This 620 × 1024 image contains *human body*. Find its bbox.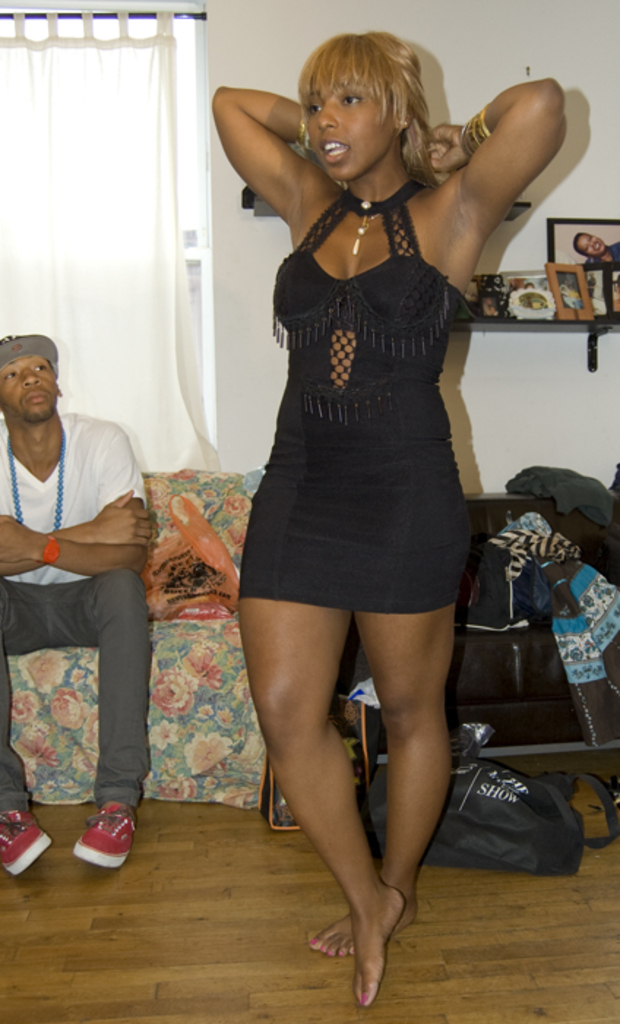
{"left": 218, "top": 9, "right": 521, "bottom": 957}.
